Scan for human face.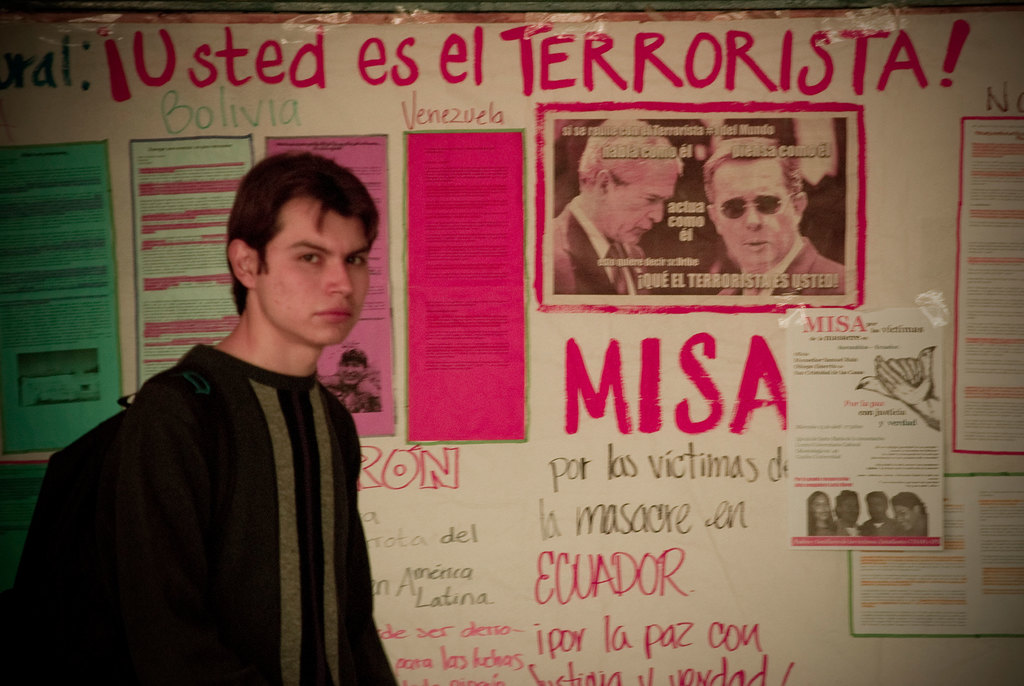
Scan result: {"left": 872, "top": 499, "right": 881, "bottom": 519}.
